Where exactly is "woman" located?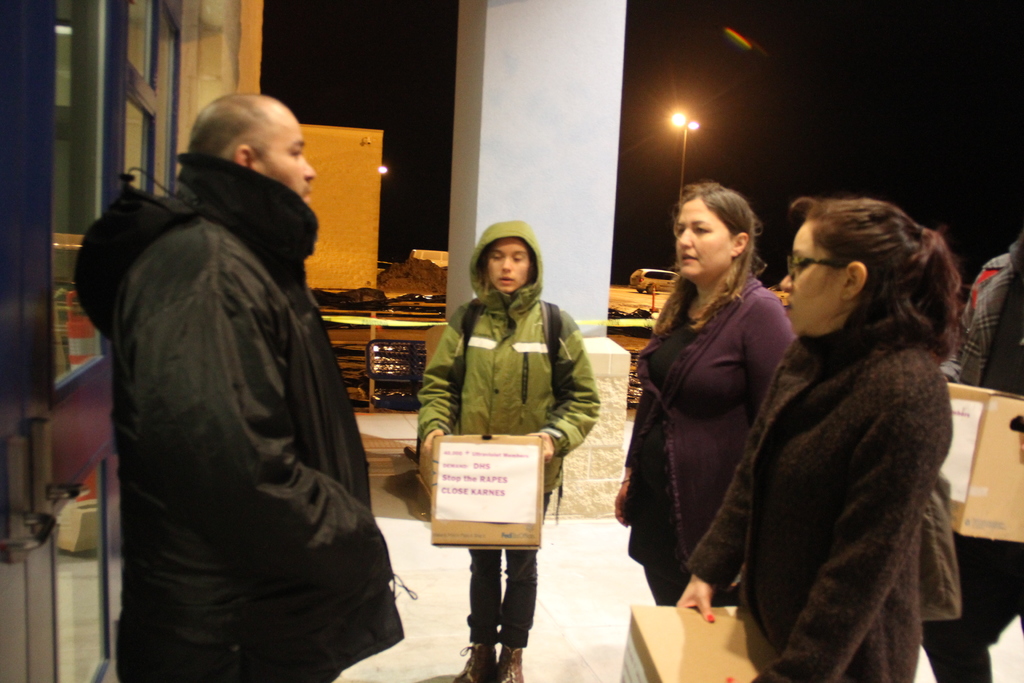
Its bounding box is {"left": 612, "top": 165, "right": 798, "bottom": 632}.
